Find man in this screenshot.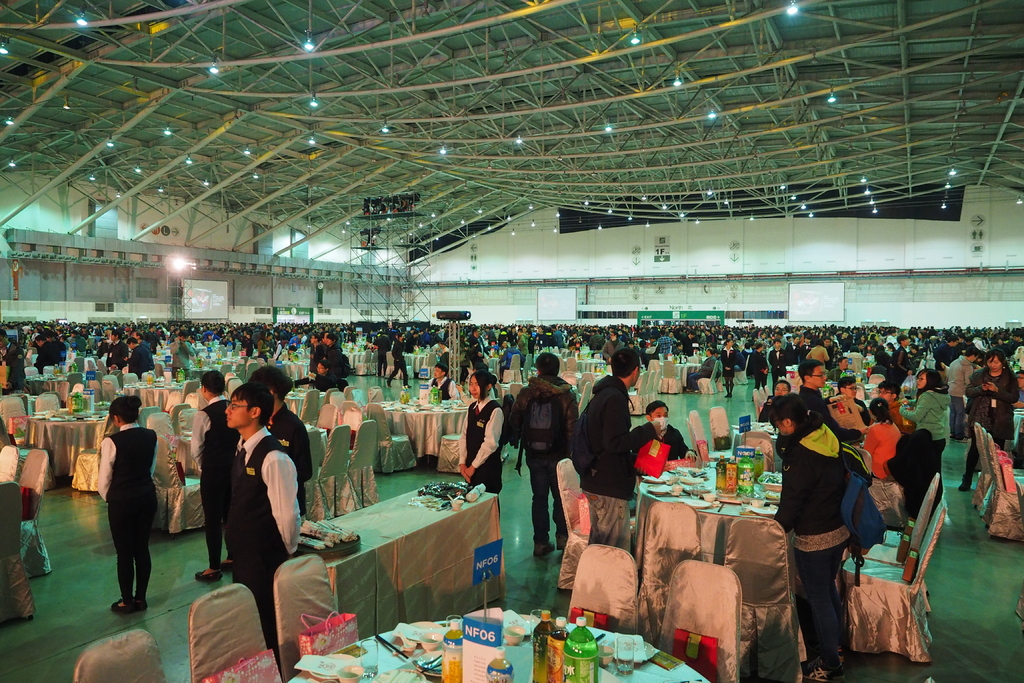
The bounding box for man is [left=506, top=347, right=583, bottom=559].
